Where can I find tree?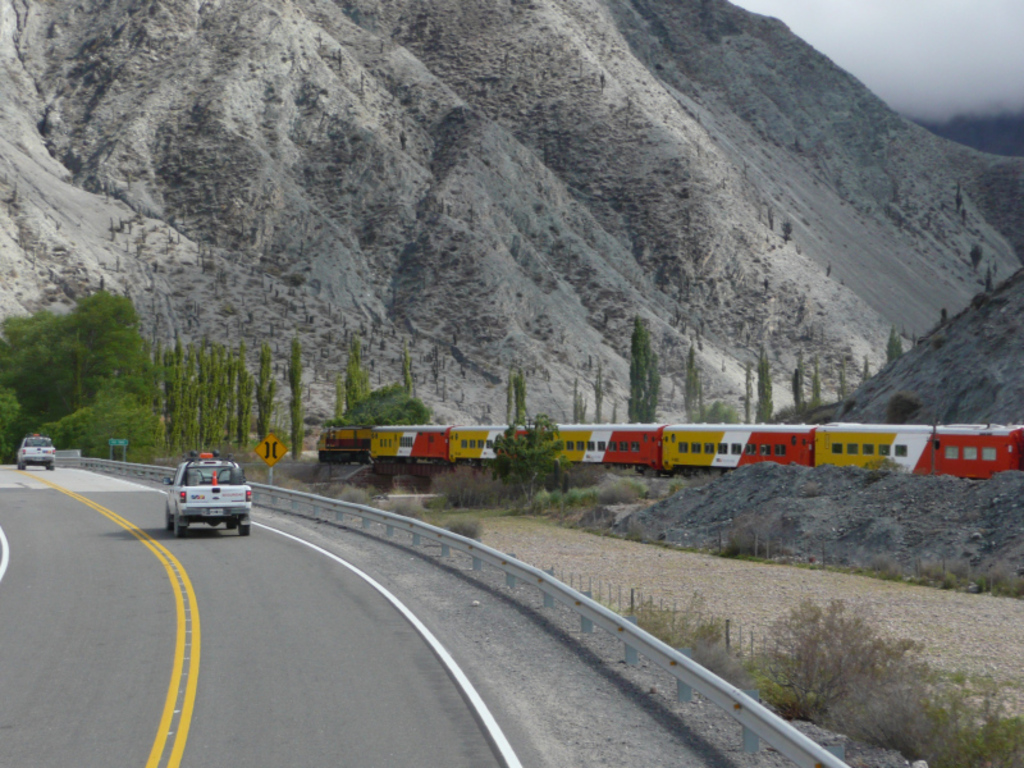
You can find it at (left=886, top=329, right=908, bottom=356).
